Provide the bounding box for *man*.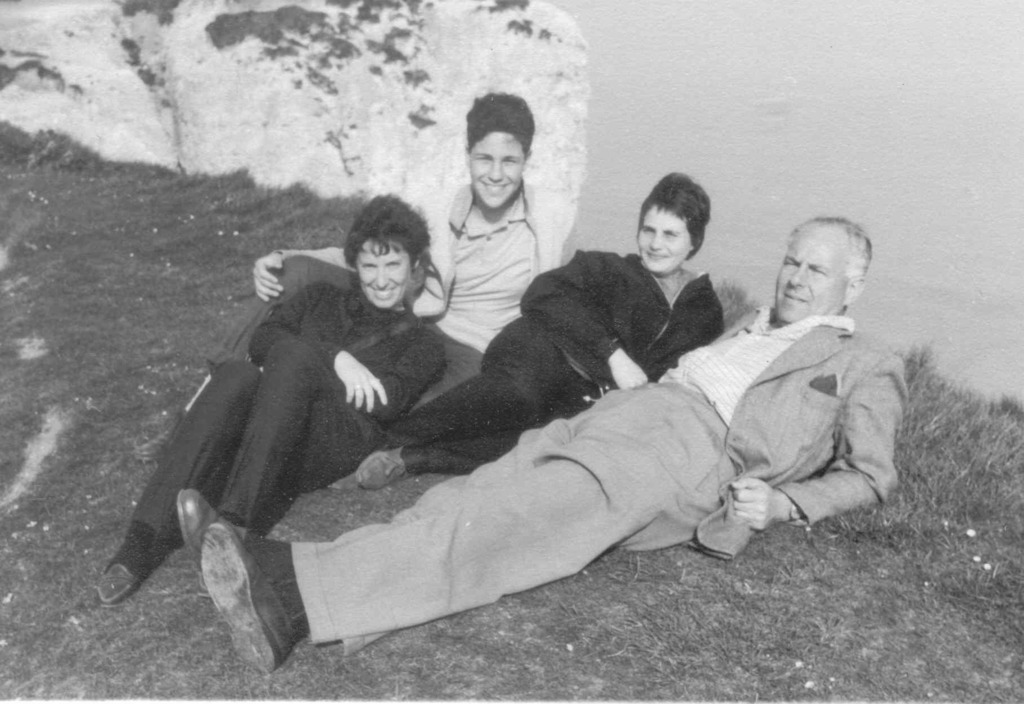
(x1=177, y1=95, x2=568, y2=435).
